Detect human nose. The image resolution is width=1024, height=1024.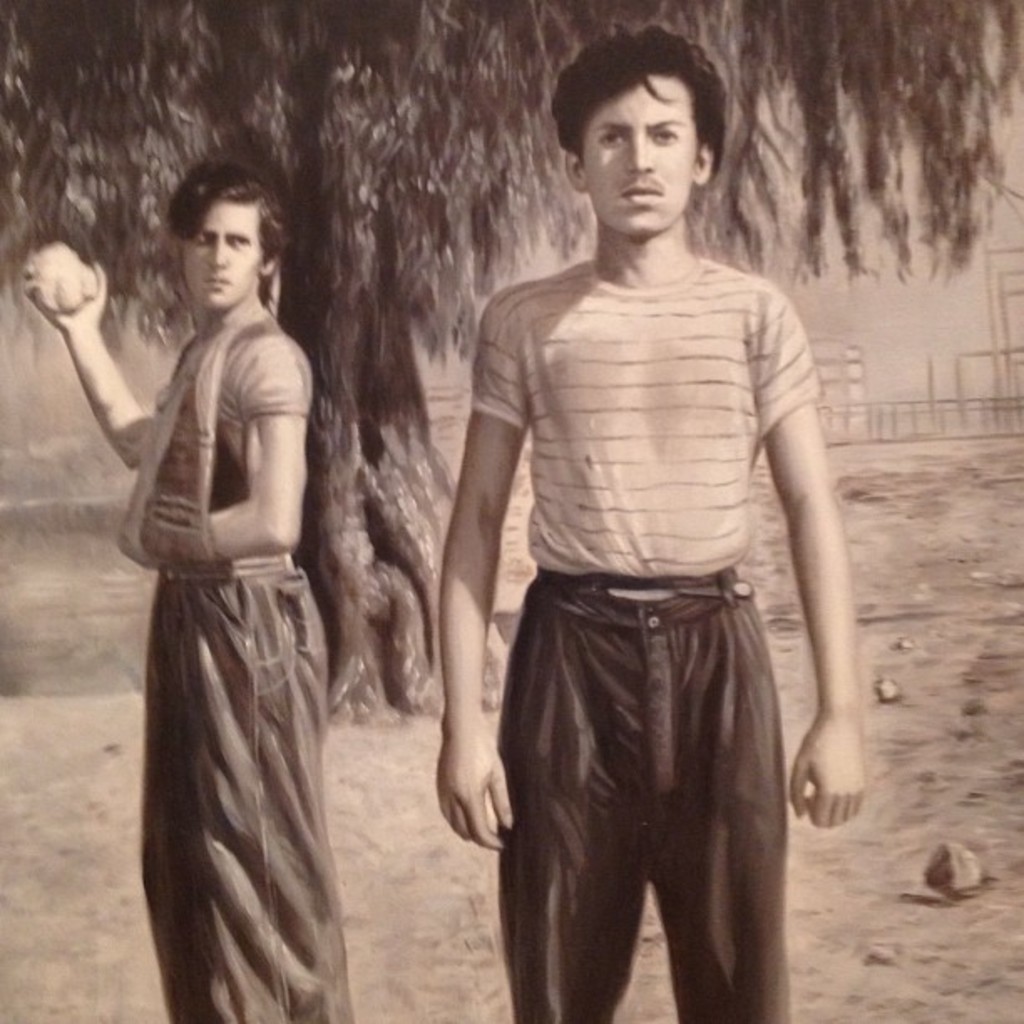
(631, 122, 649, 172).
